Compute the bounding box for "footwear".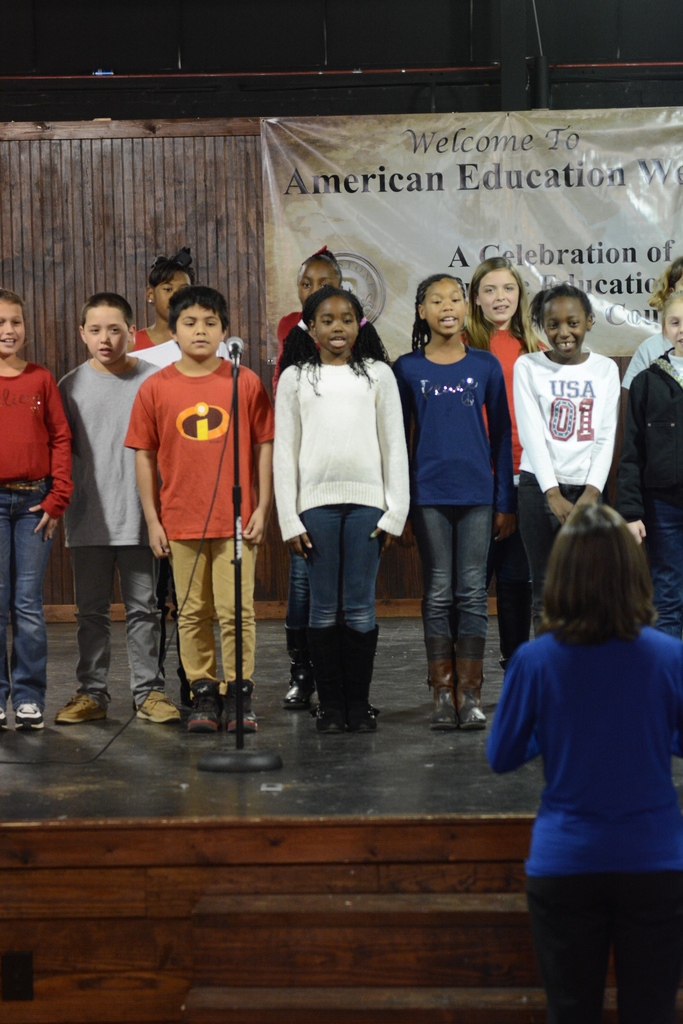
BBox(130, 669, 170, 722).
